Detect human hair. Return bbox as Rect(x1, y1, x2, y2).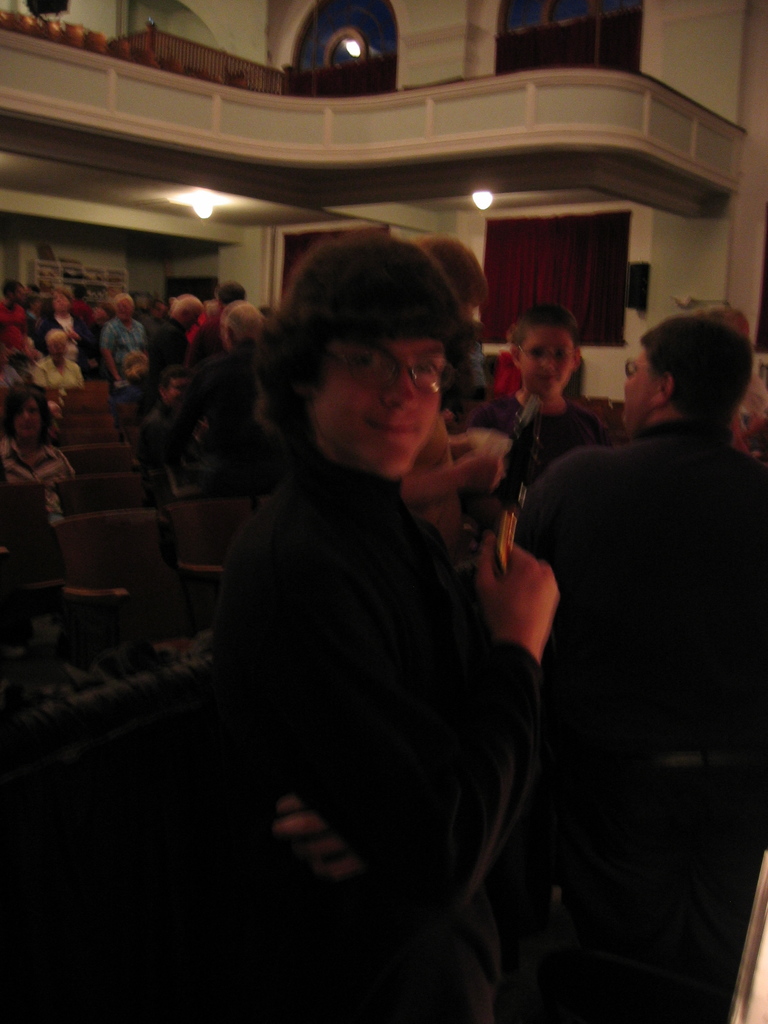
Rect(636, 314, 767, 422).
